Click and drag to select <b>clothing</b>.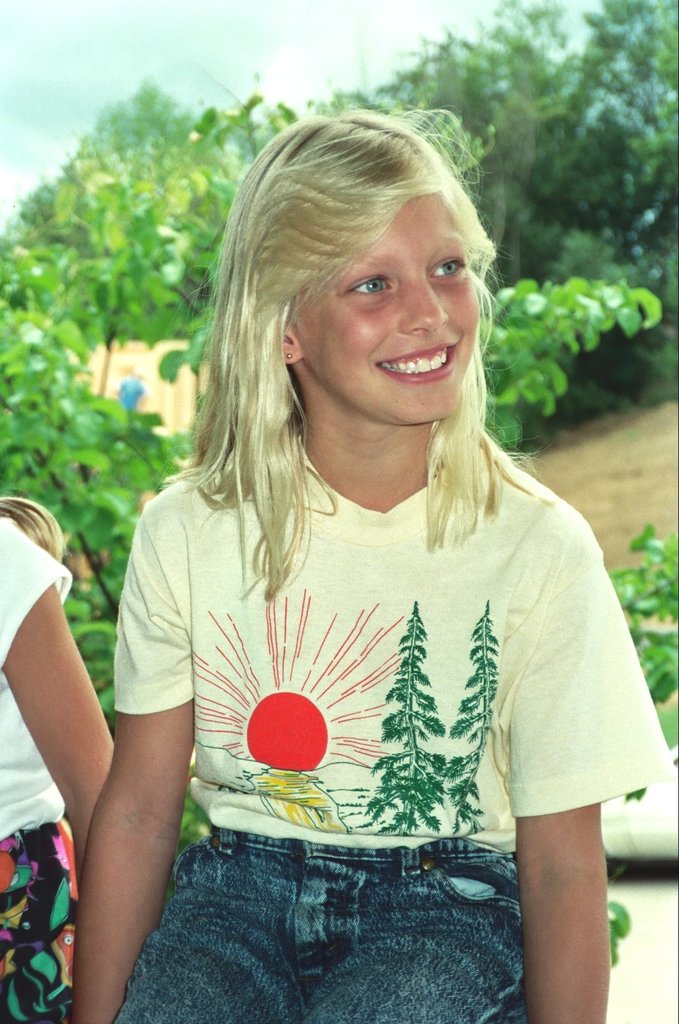
Selection: {"left": 111, "top": 434, "right": 675, "bottom": 851}.
